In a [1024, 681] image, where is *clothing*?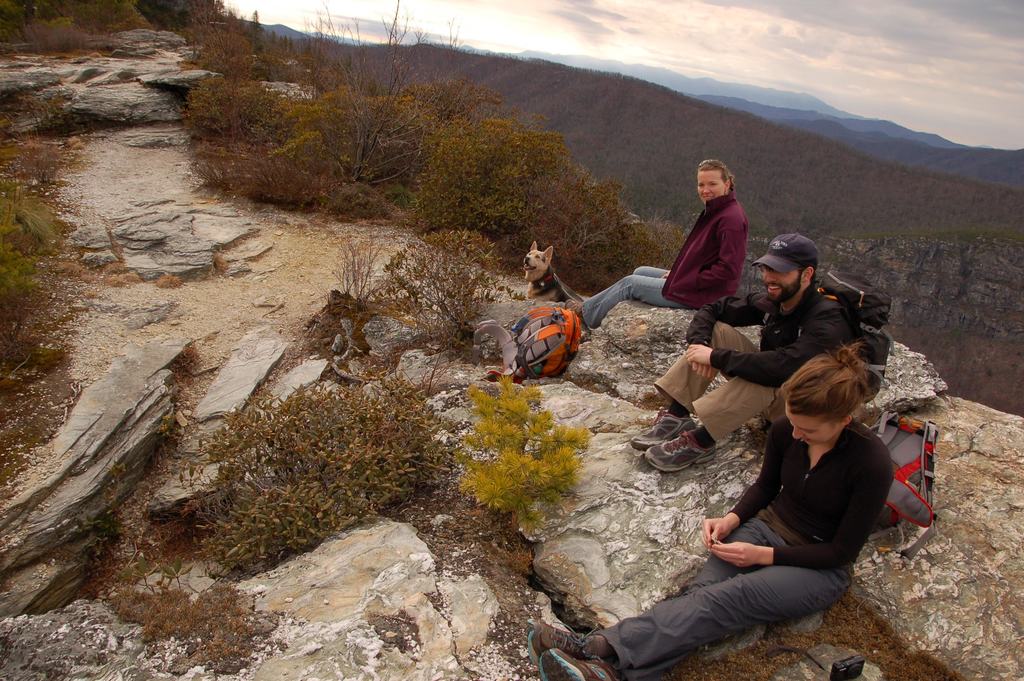
653/285/860/445.
